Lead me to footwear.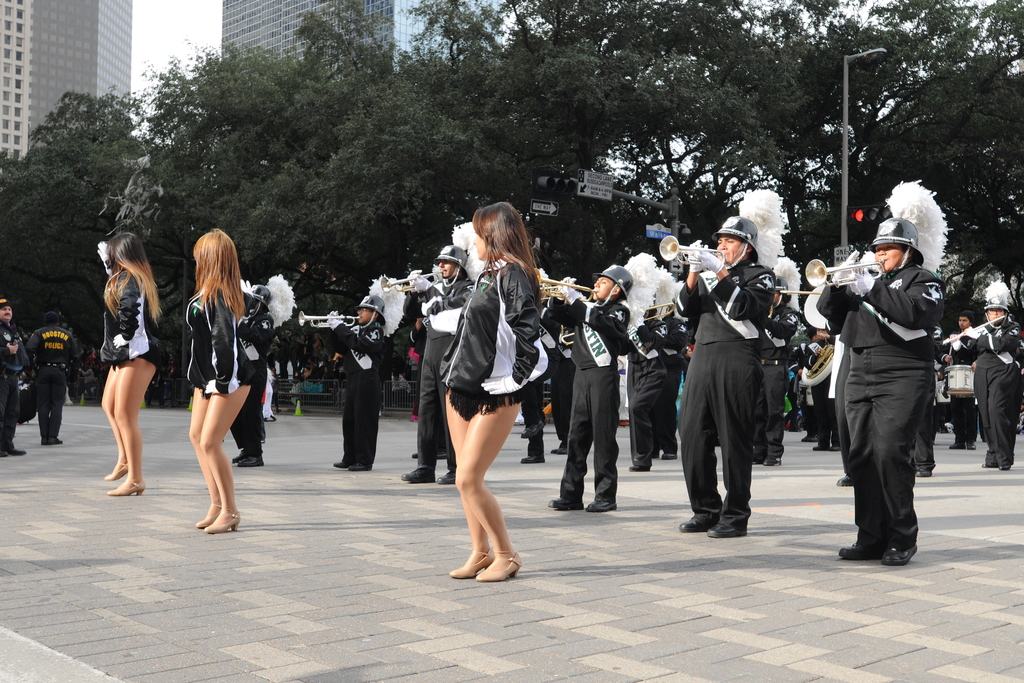
Lead to rect(877, 547, 924, 566).
